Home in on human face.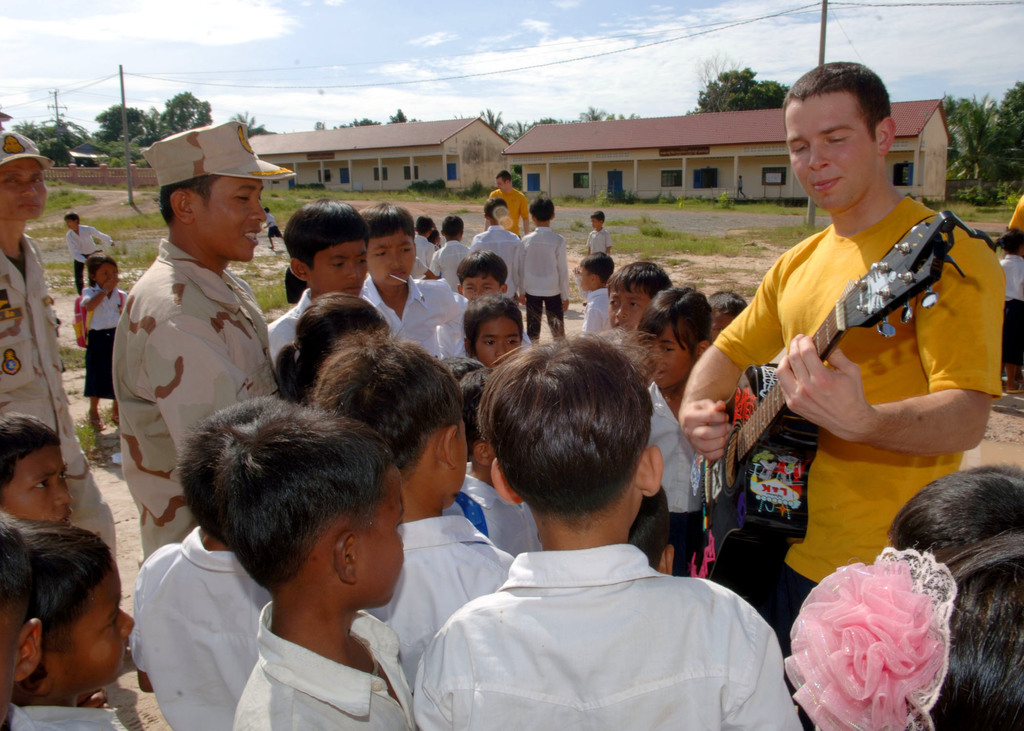
Homed in at x1=193 y1=177 x2=268 y2=259.
